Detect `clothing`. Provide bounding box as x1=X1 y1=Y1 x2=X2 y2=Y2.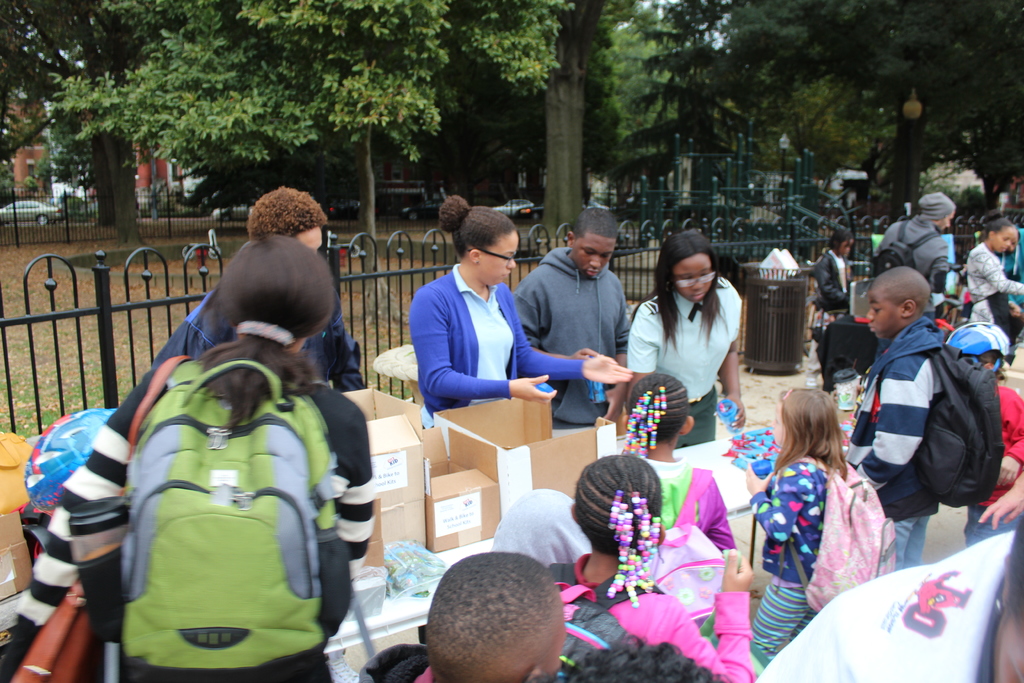
x1=884 y1=195 x2=946 y2=322.
